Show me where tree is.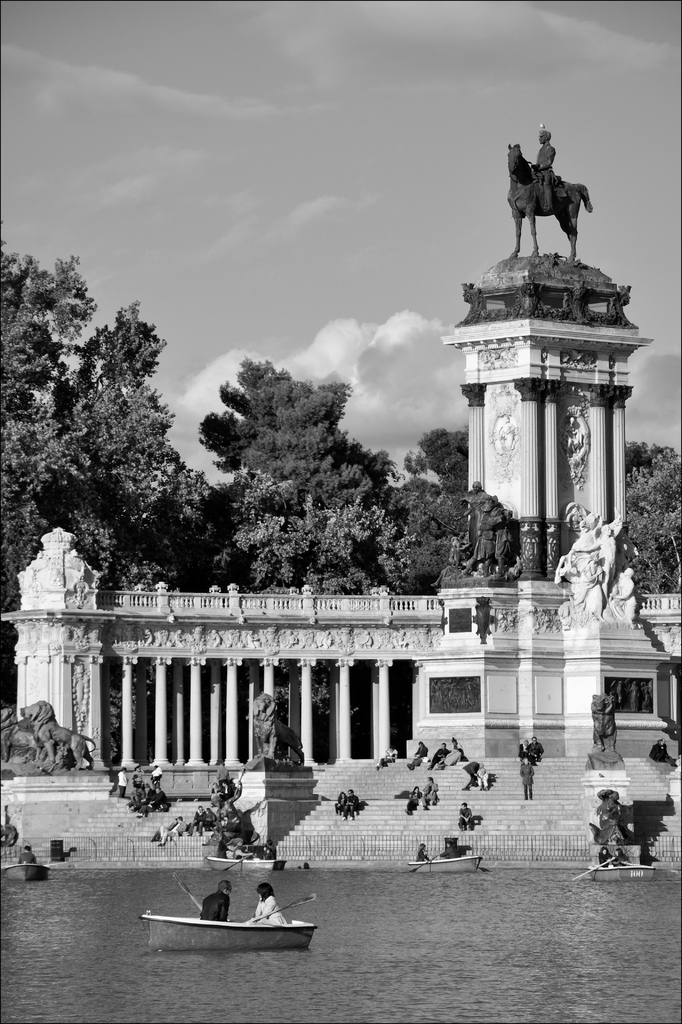
tree is at x1=0 y1=223 x2=216 y2=646.
